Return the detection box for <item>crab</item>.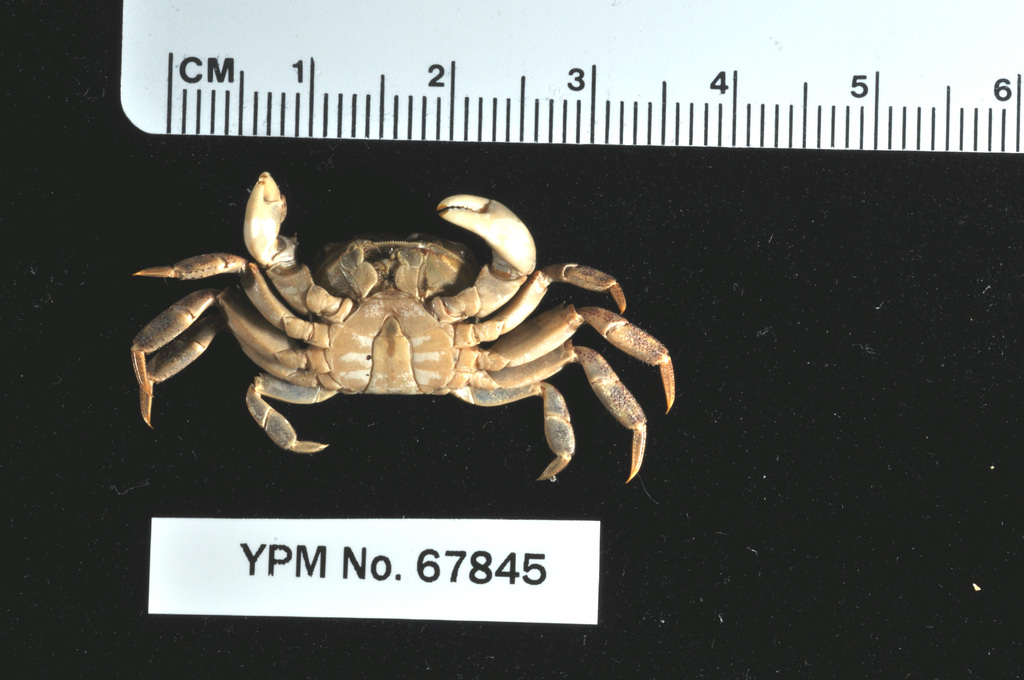
(x1=128, y1=161, x2=684, y2=492).
